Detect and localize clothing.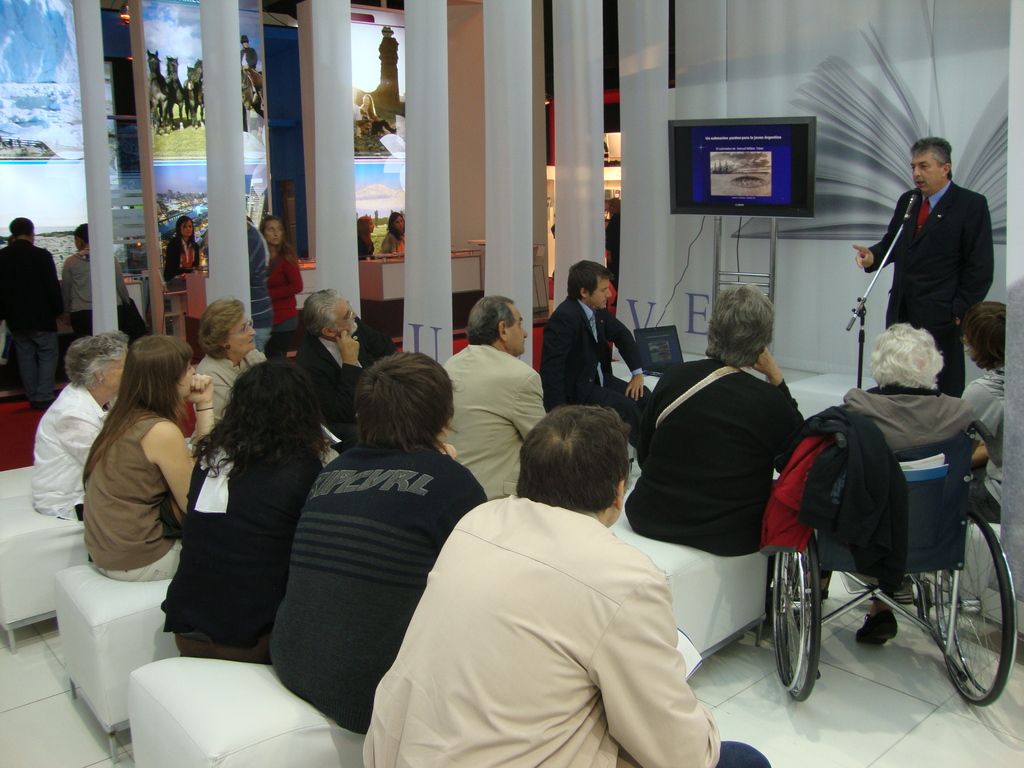
Localized at x1=961 y1=365 x2=1008 y2=429.
